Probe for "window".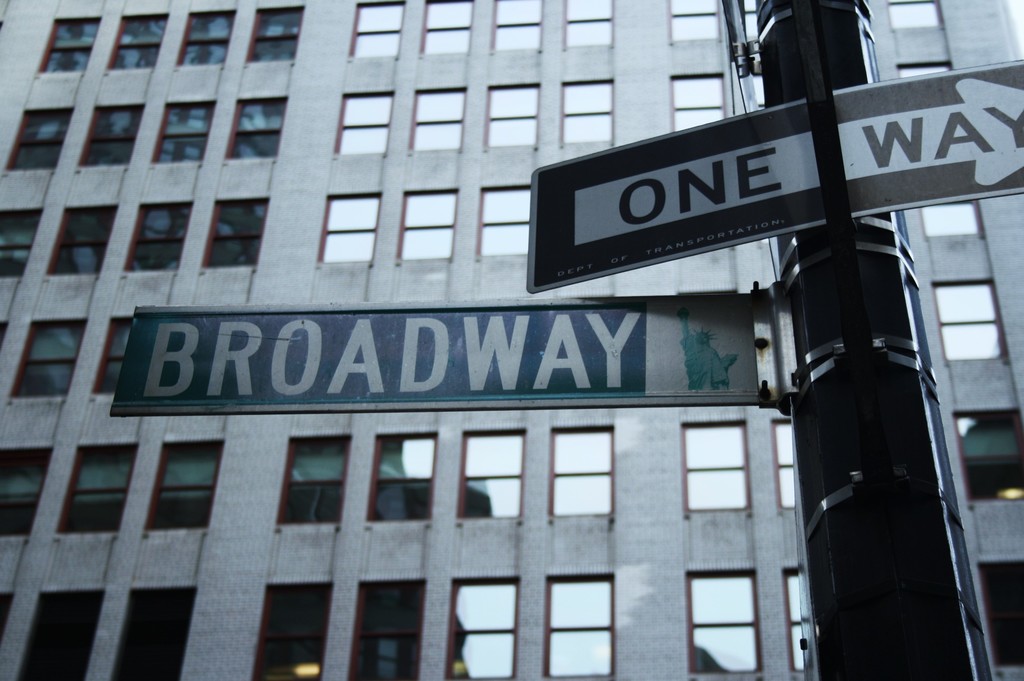
Probe result: l=318, t=193, r=383, b=264.
